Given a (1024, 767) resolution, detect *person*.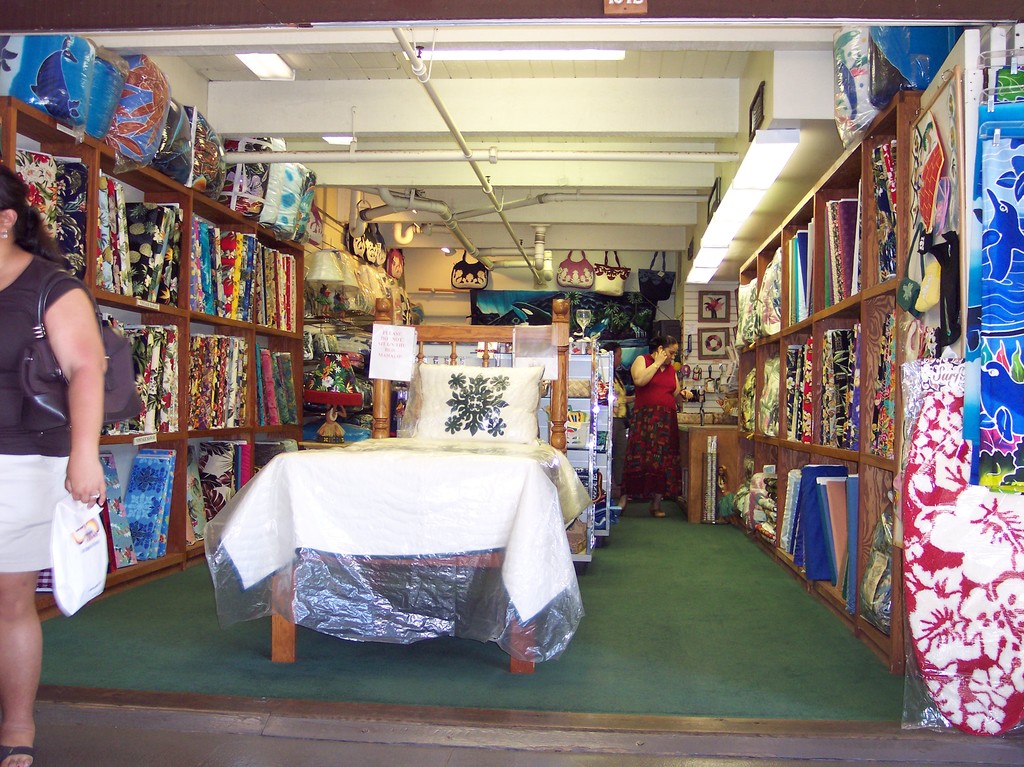
0 159 112 766.
